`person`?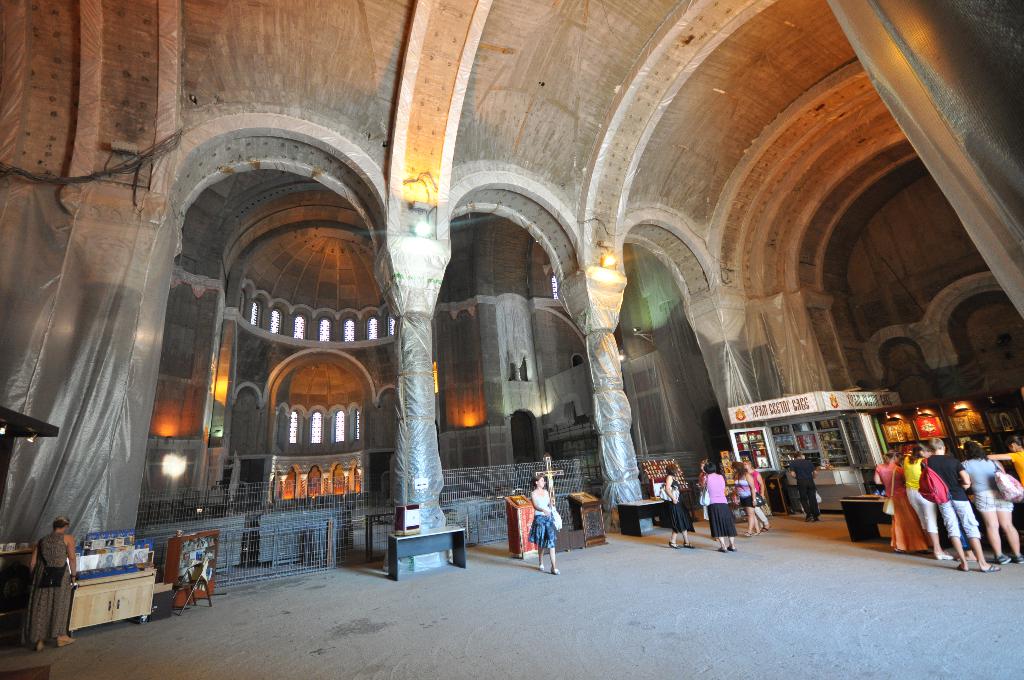
rect(913, 437, 1002, 577)
